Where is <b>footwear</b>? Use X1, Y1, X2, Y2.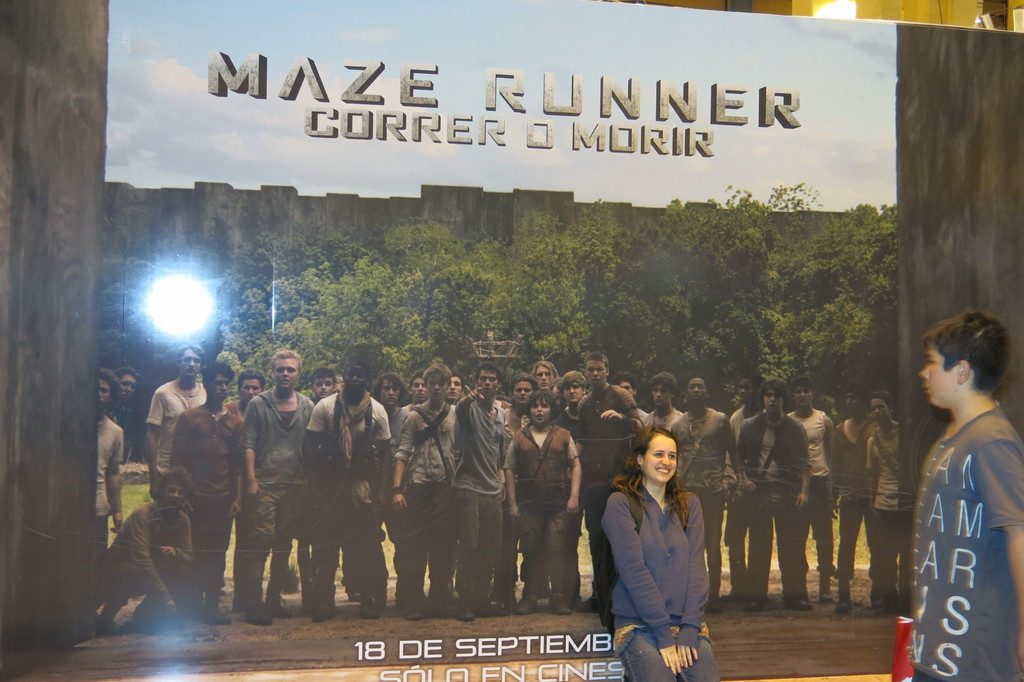
819, 588, 832, 599.
